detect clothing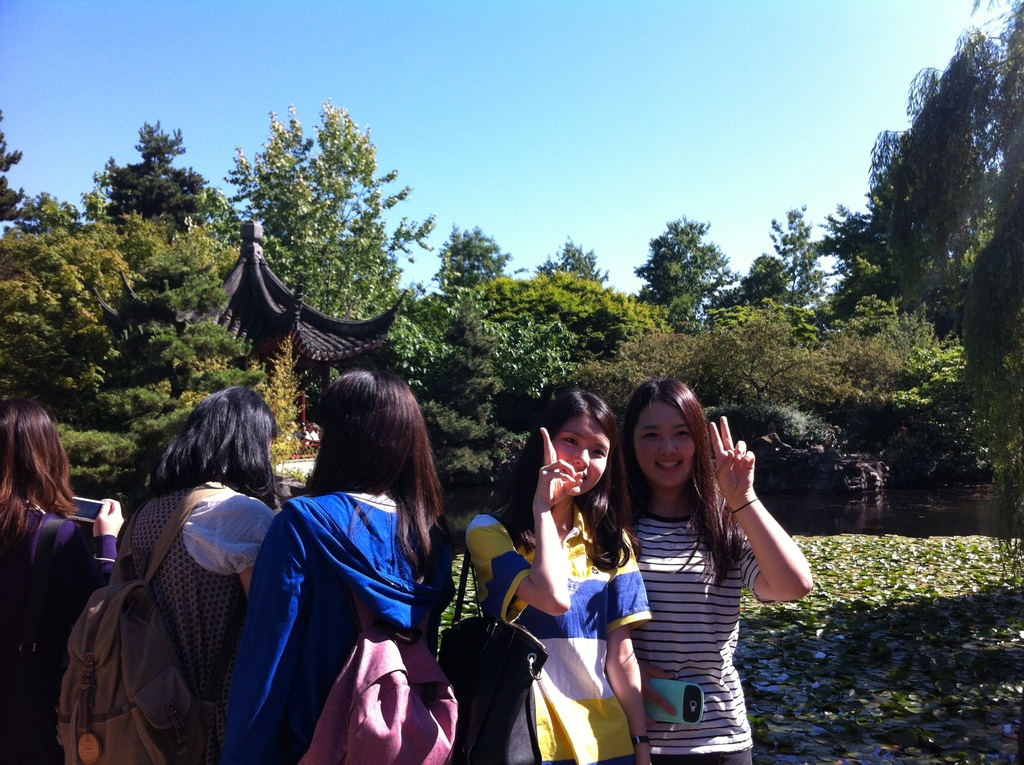
BBox(113, 477, 273, 764)
